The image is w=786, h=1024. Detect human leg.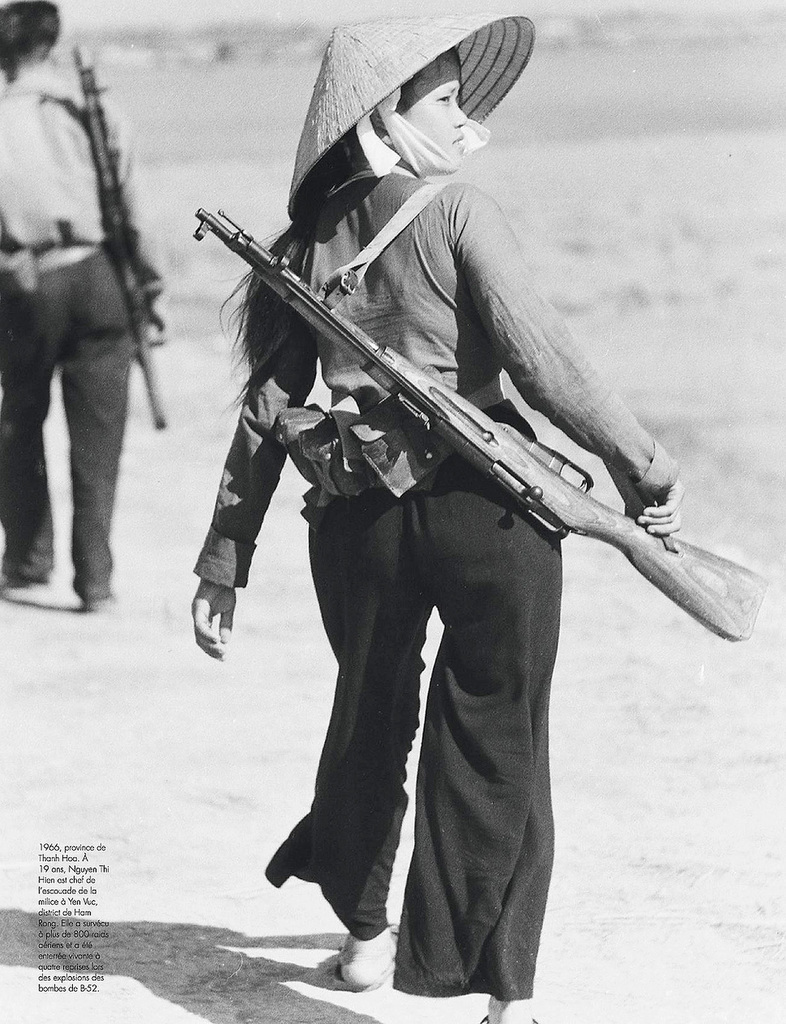
Detection: x1=72, y1=239, x2=135, y2=602.
